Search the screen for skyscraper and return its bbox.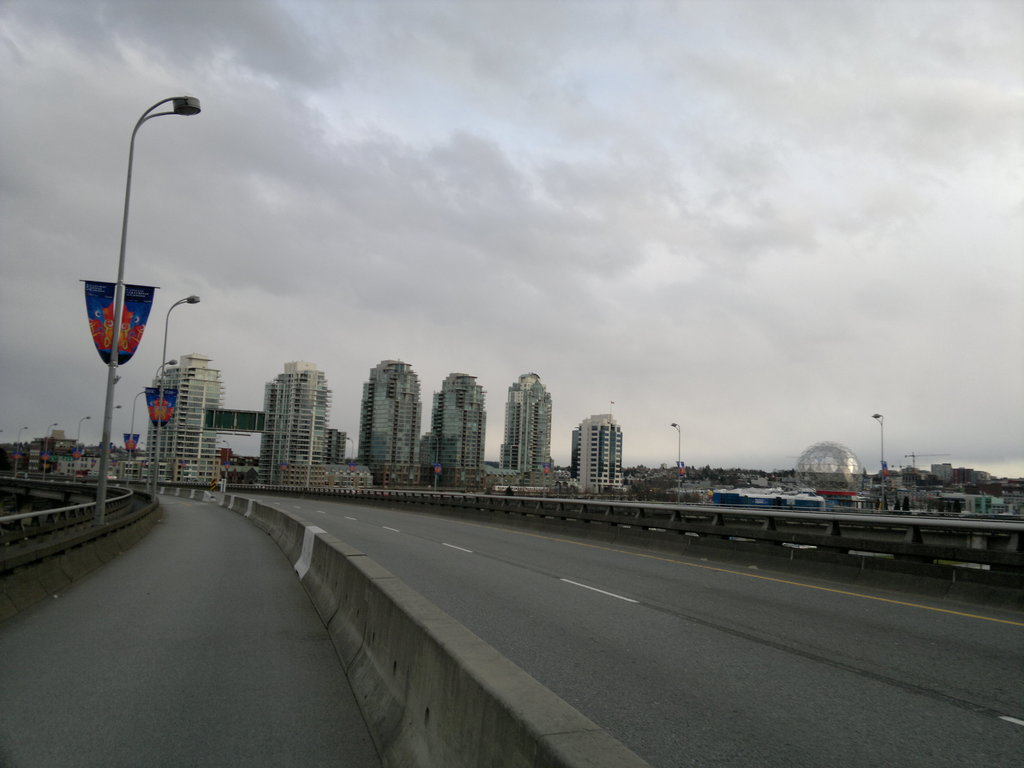
Found: [x1=499, y1=369, x2=557, y2=490].
